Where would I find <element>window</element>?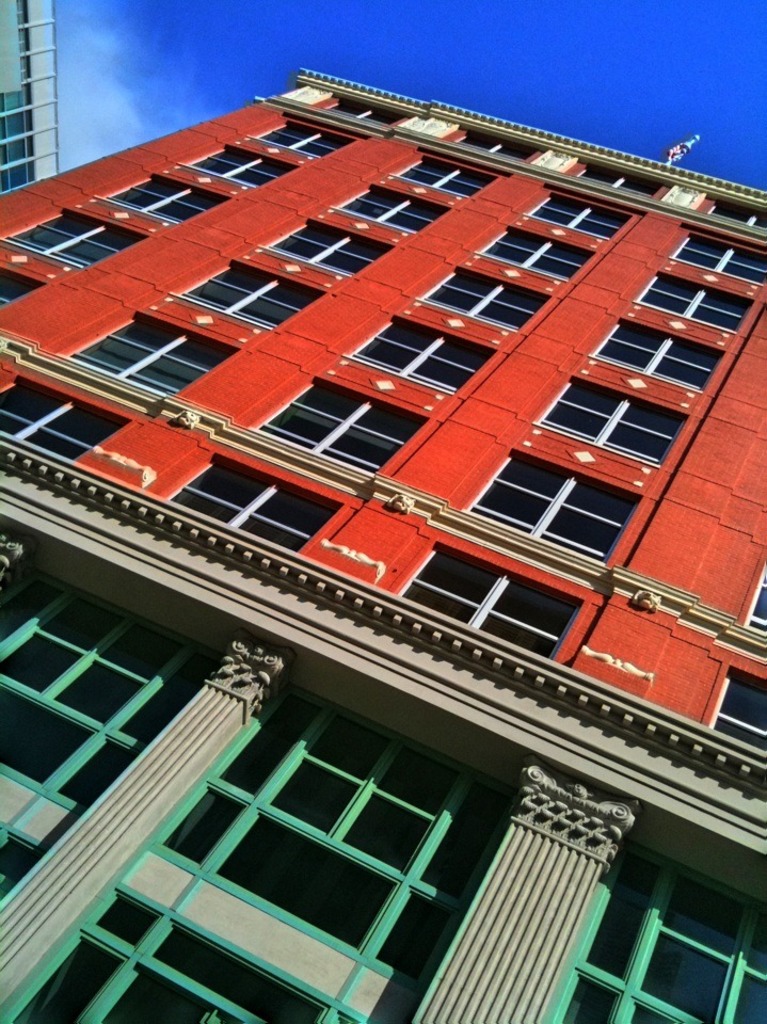
At rect(52, 321, 237, 401).
